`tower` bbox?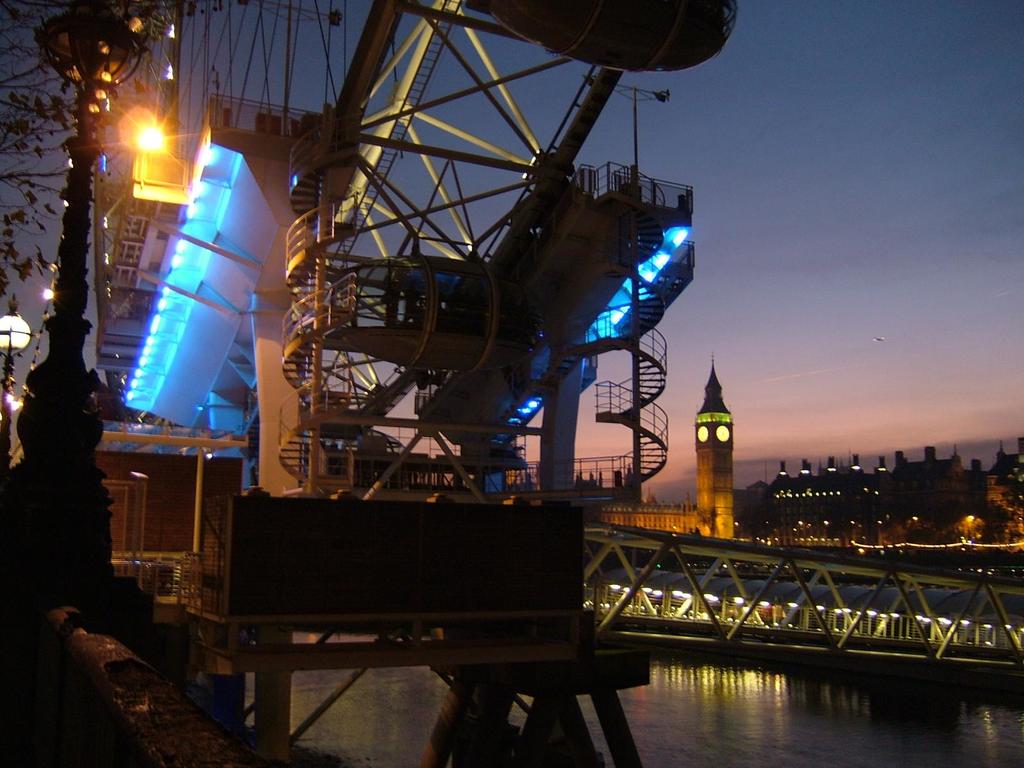
bbox=(991, 429, 1022, 524)
